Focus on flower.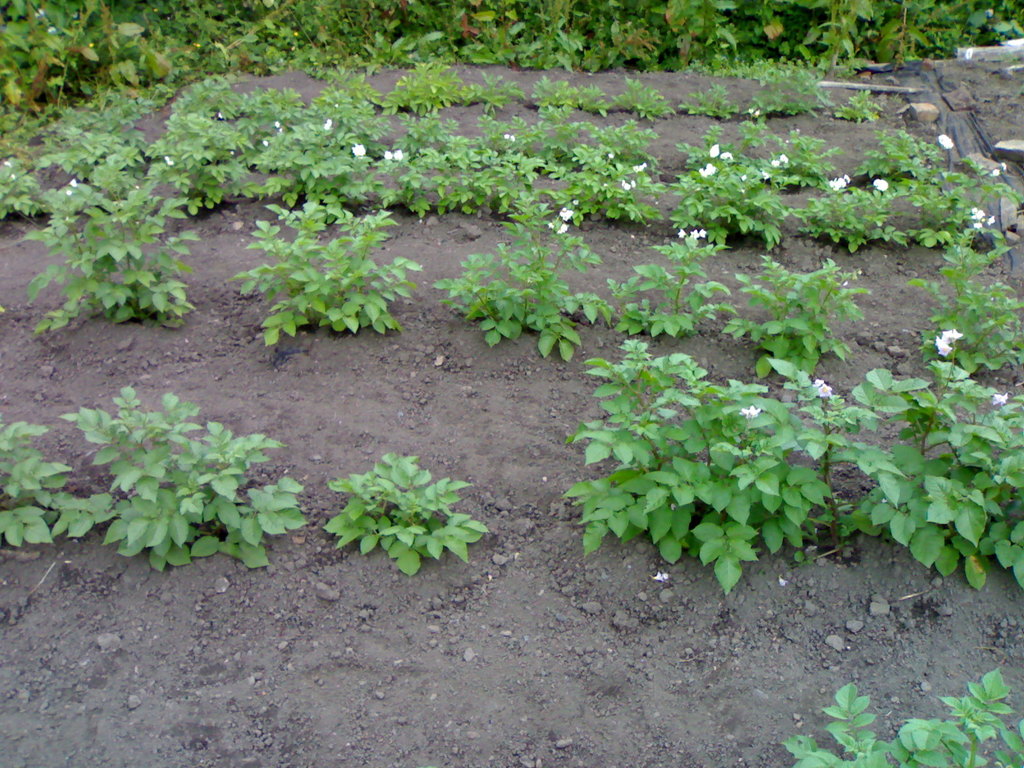
Focused at x1=706 y1=143 x2=718 y2=159.
